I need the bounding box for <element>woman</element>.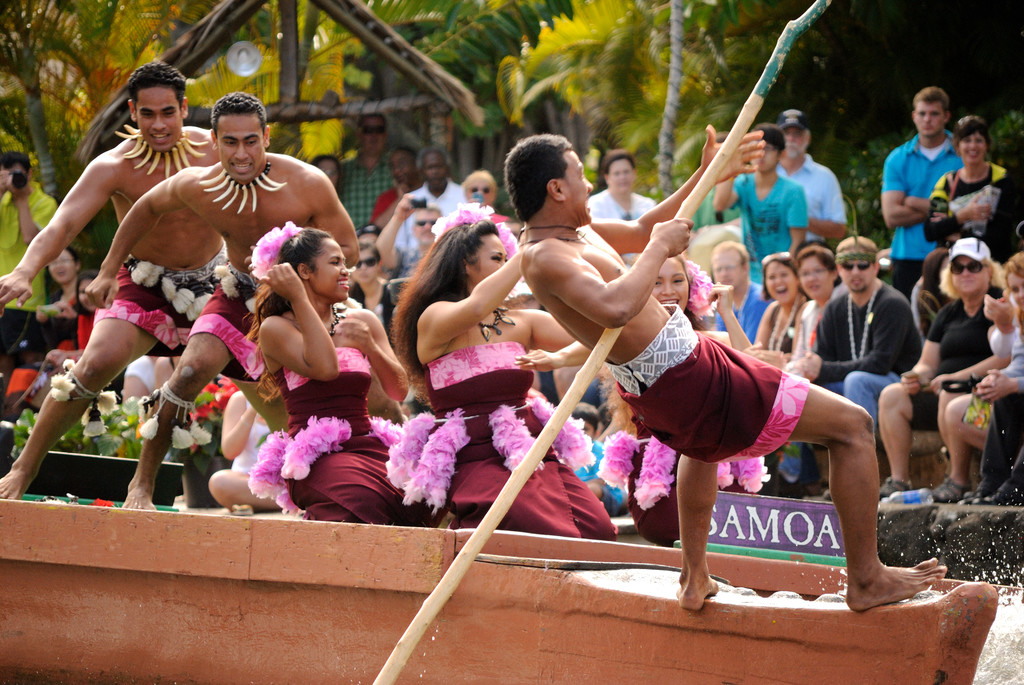
Here it is: 374,202,451,286.
